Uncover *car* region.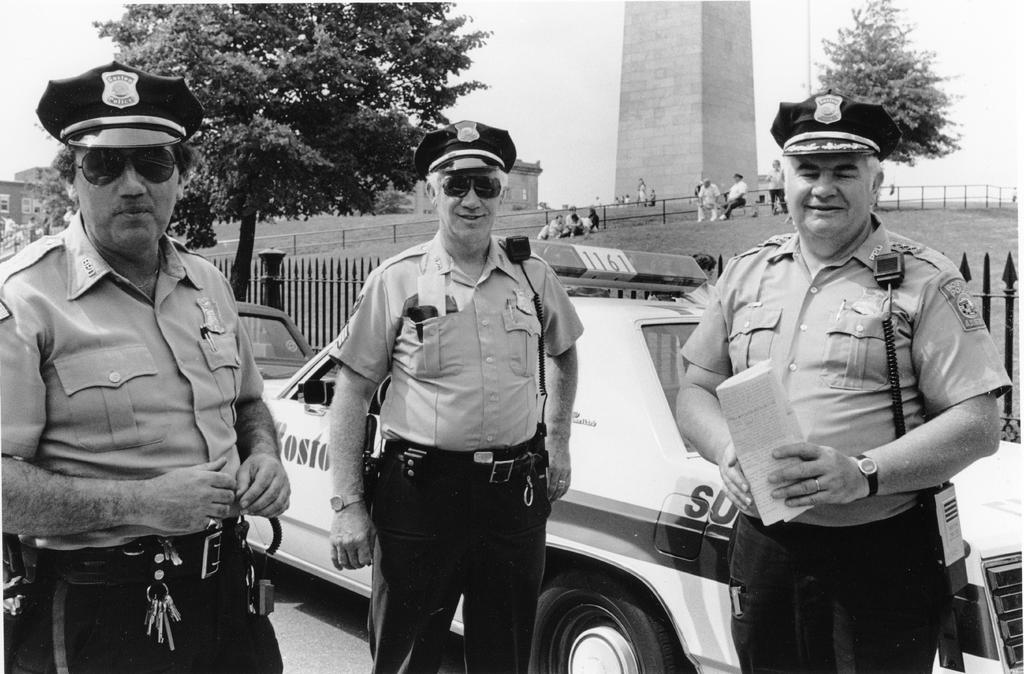
Uncovered: {"x1": 245, "y1": 237, "x2": 1023, "y2": 673}.
